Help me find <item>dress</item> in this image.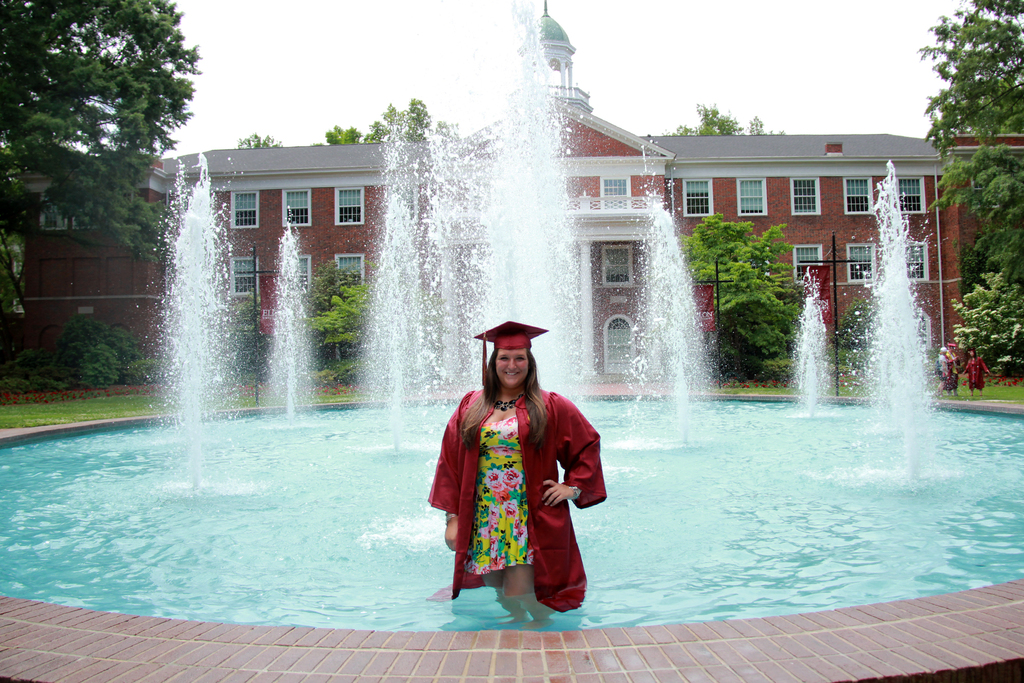
Found it: [463,413,535,573].
